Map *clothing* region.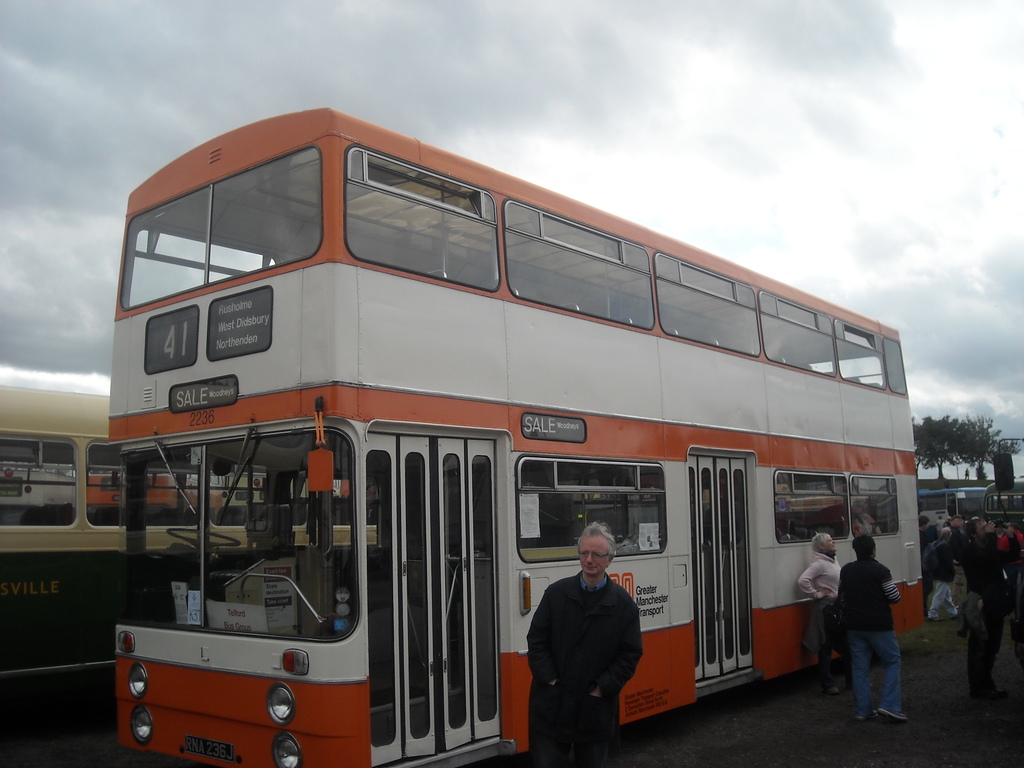
Mapped to x1=524 y1=570 x2=643 y2=766.
